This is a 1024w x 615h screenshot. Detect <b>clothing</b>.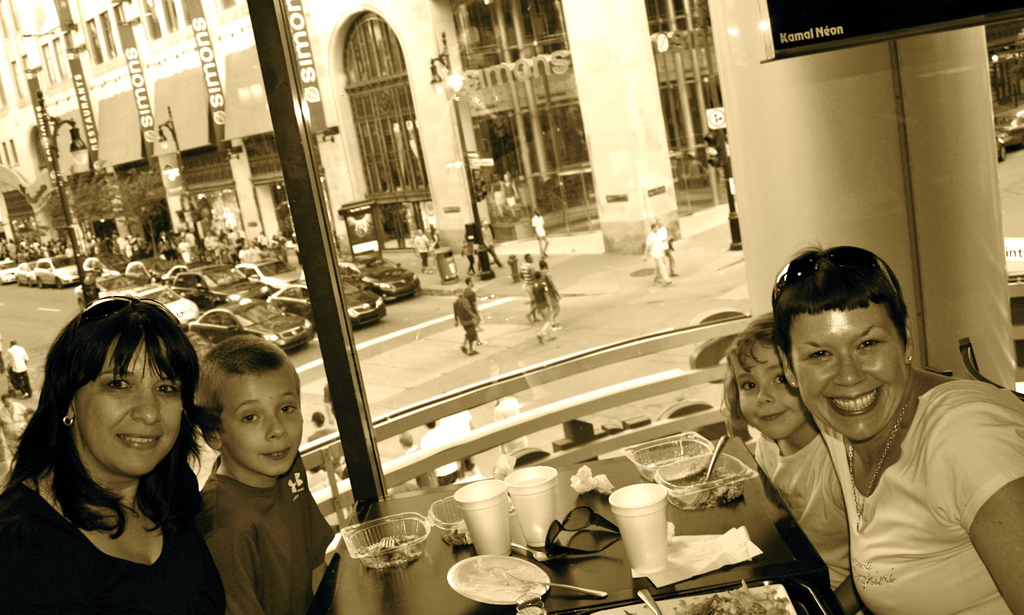
BBox(177, 239, 190, 261).
